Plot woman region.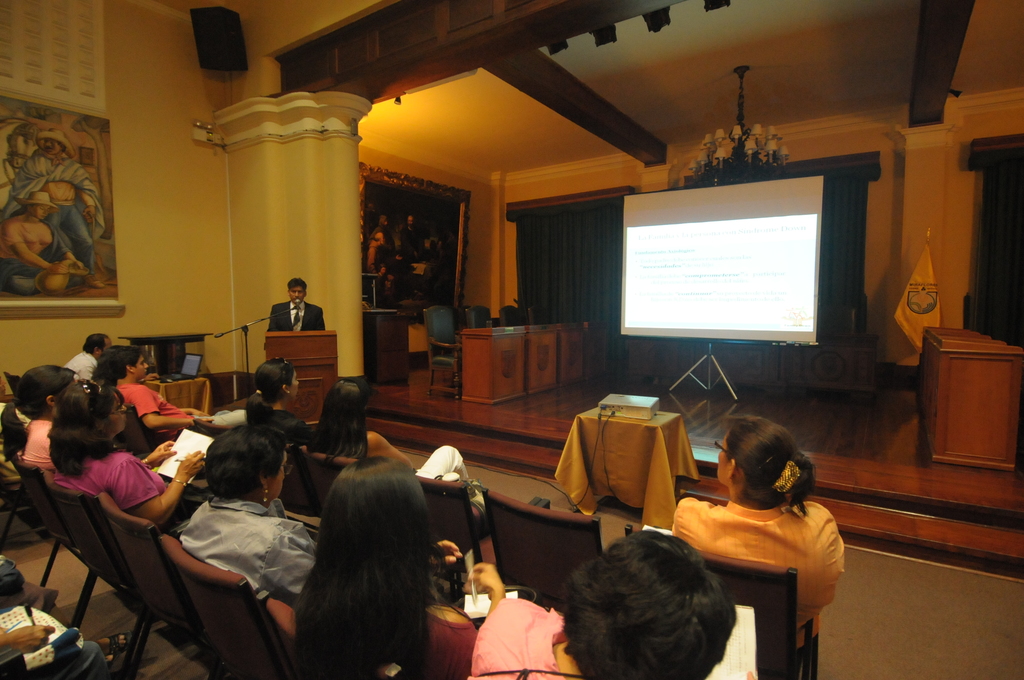
Plotted at crop(655, 408, 851, 658).
